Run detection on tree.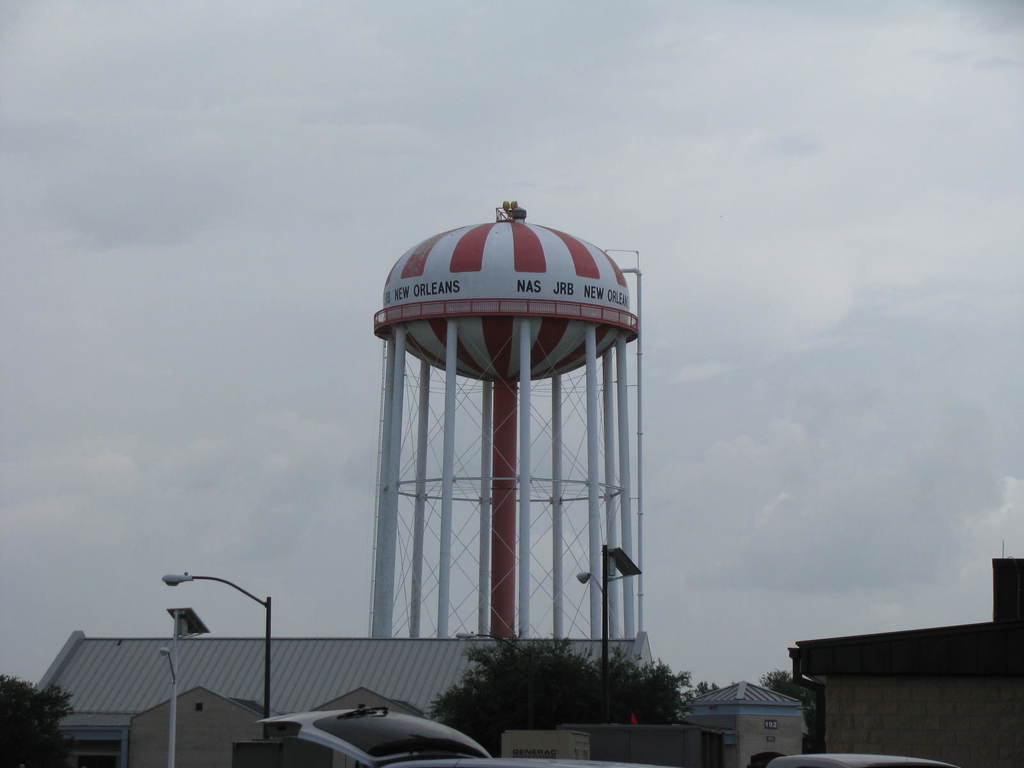
Result: [left=0, top=679, right=79, bottom=767].
